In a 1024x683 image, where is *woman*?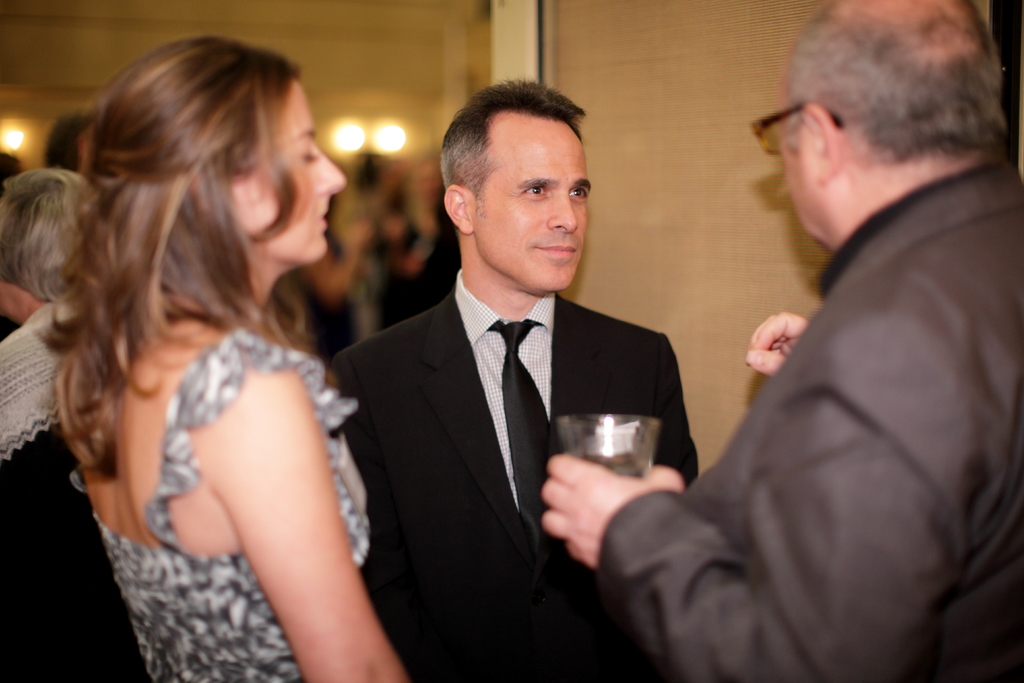
locate(39, 25, 416, 682).
